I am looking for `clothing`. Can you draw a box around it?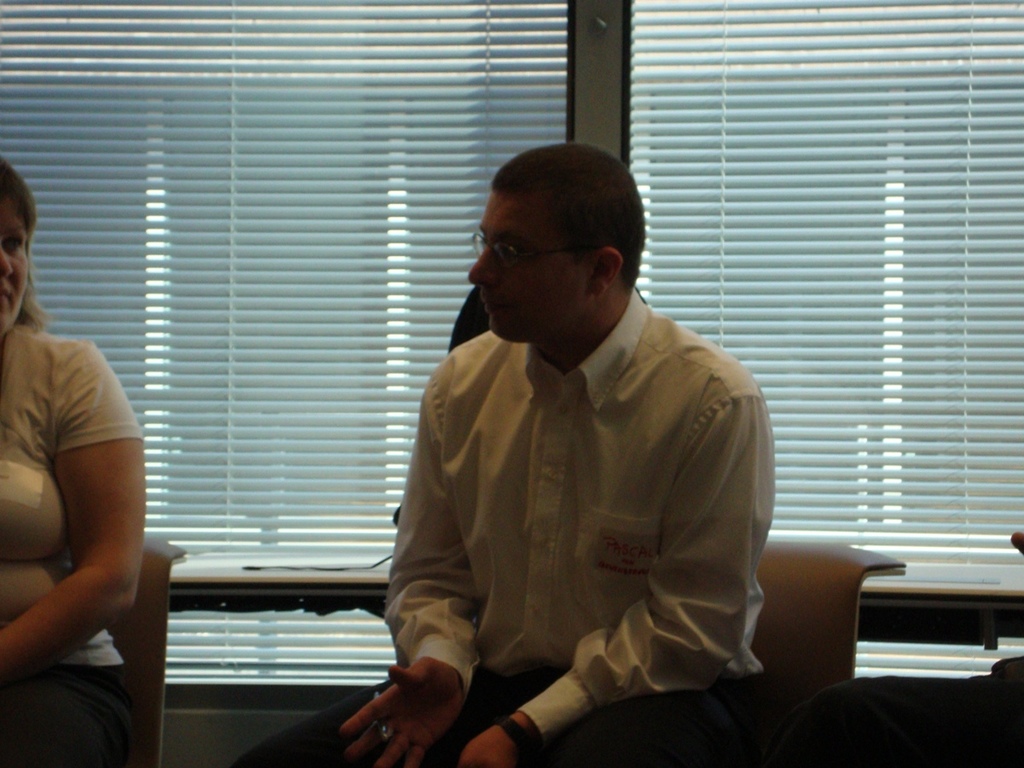
Sure, the bounding box is <box>0,323,144,767</box>.
